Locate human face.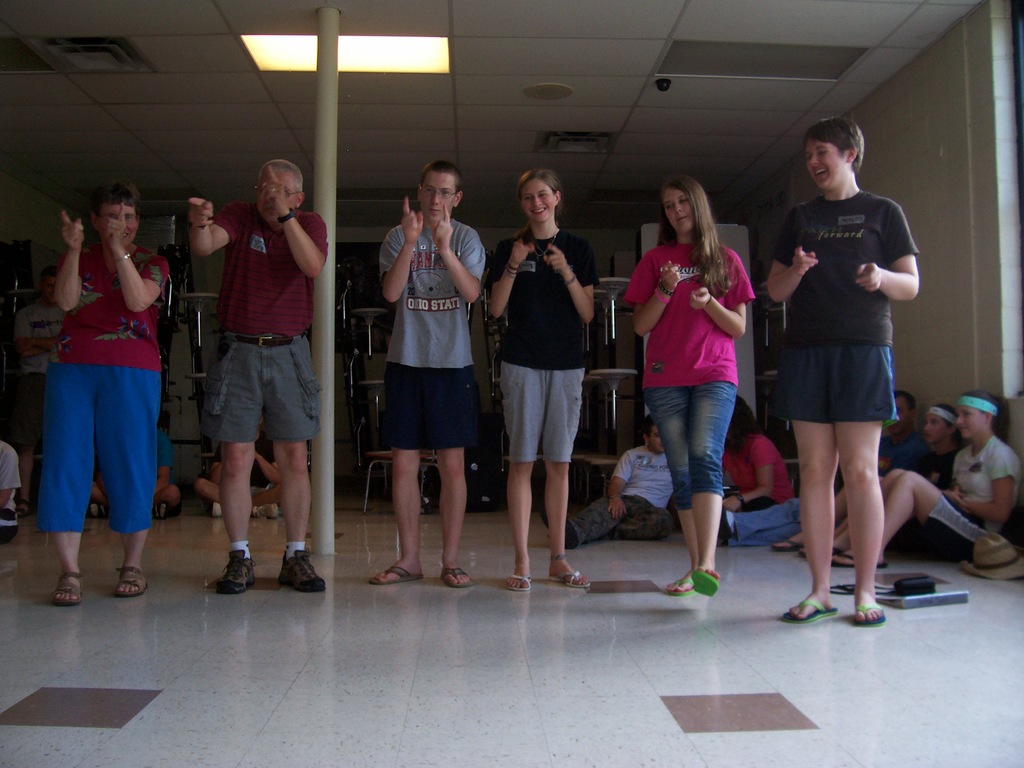
Bounding box: Rect(664, 188, 690, 238).
